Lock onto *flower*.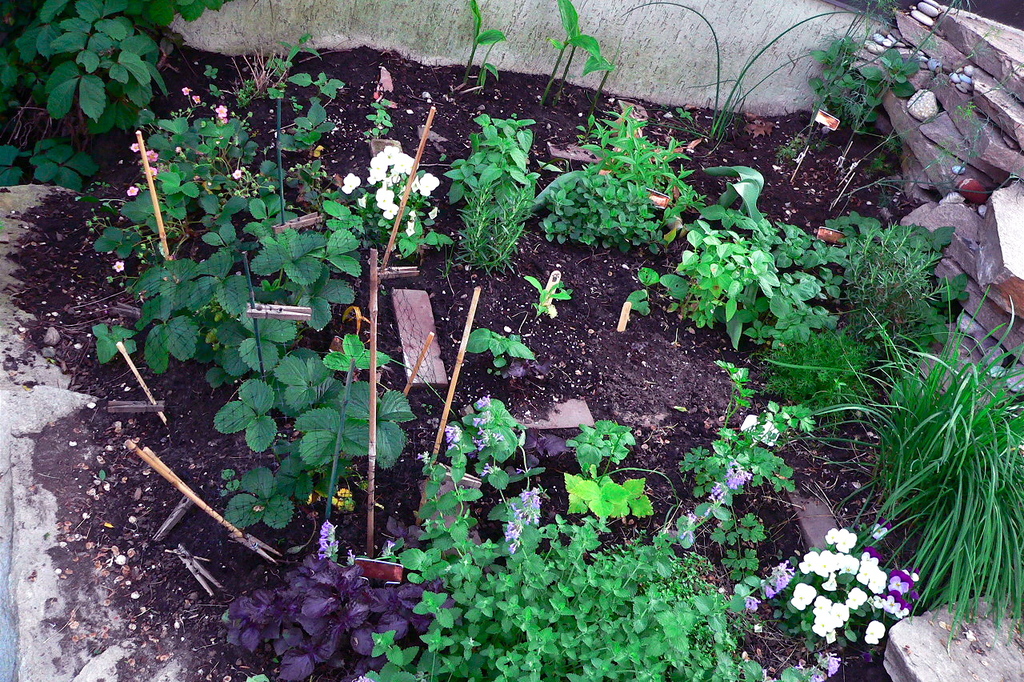
Locked: left=790, top=583, right=816, bottom=611.
